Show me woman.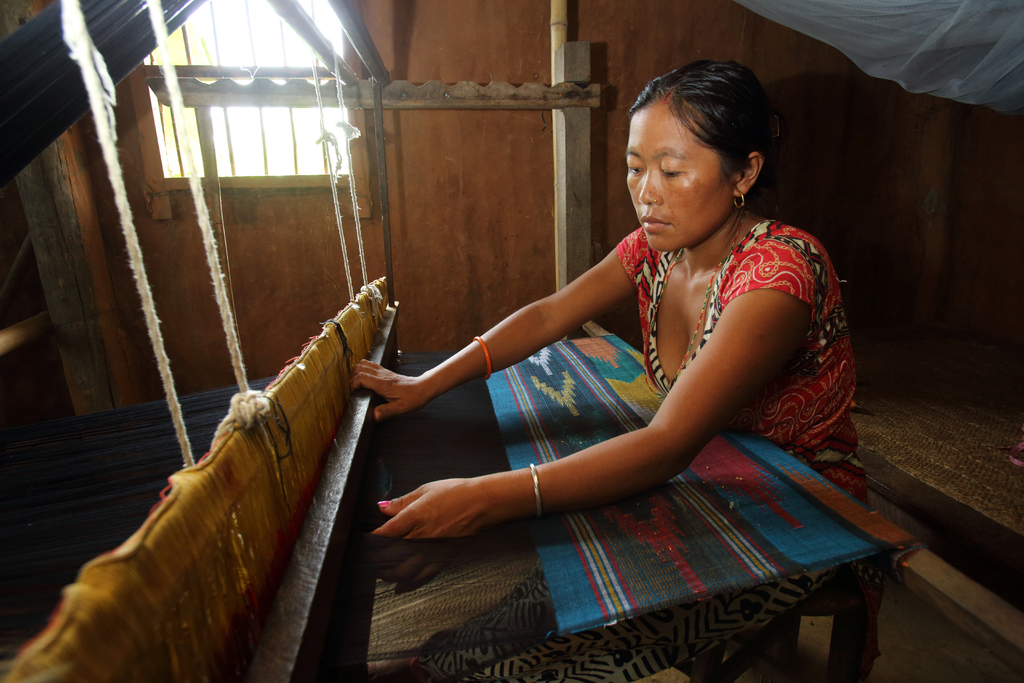
woman is here: bbox(346, 56, 872, 598).
